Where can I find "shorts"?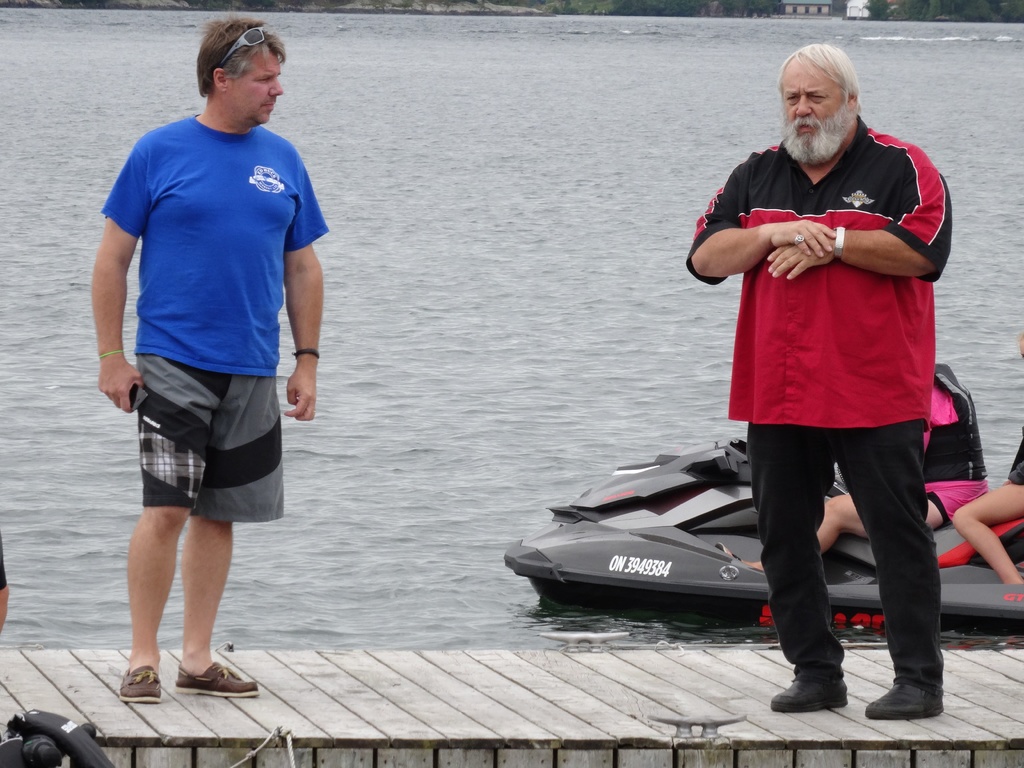
You can find it at rect(109, 379, 298, 518).
